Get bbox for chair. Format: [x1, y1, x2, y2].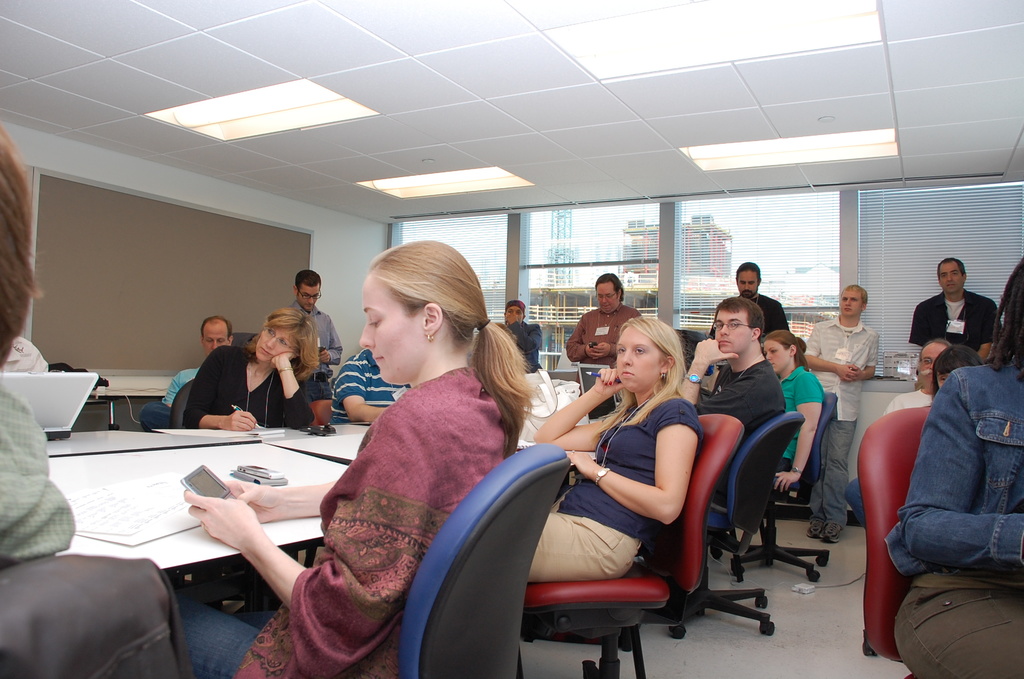
[172, 381, 196, 429].
